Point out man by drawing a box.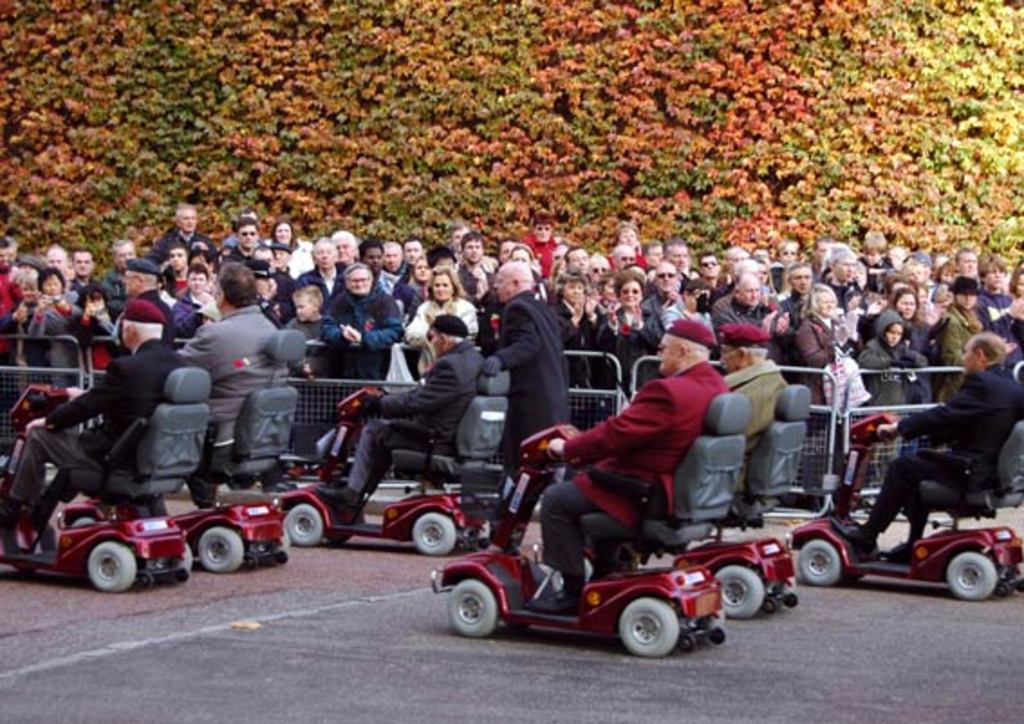
712 242 751 303.
